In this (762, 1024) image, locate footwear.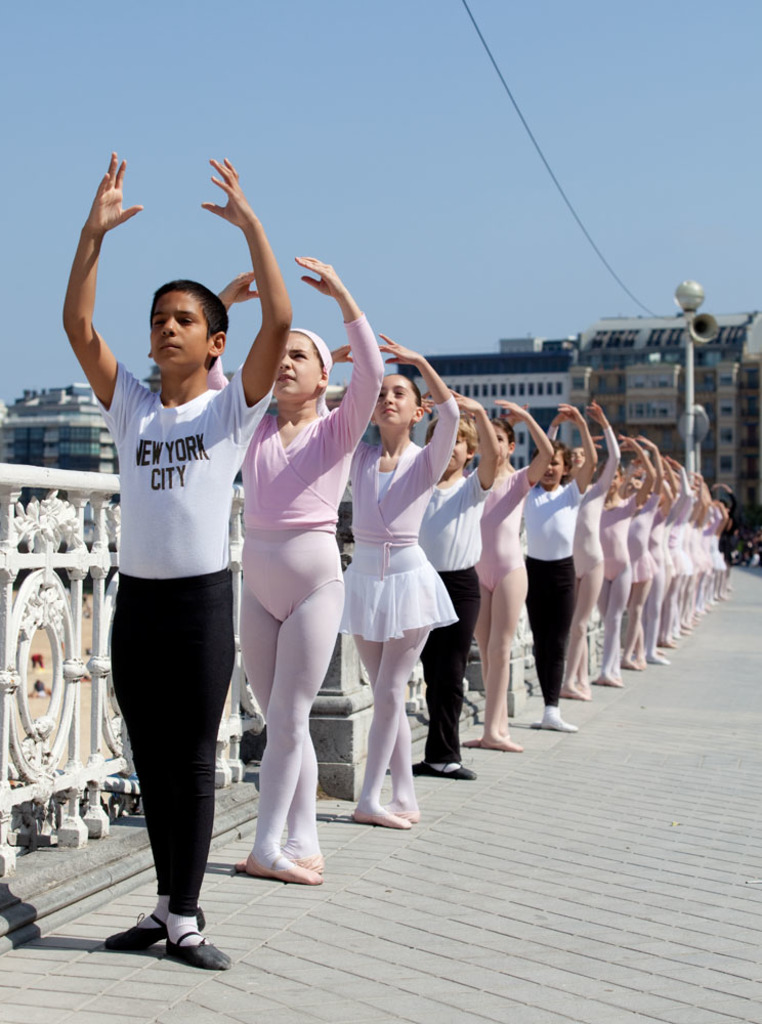
Bounding box: 682,626,694,631.
